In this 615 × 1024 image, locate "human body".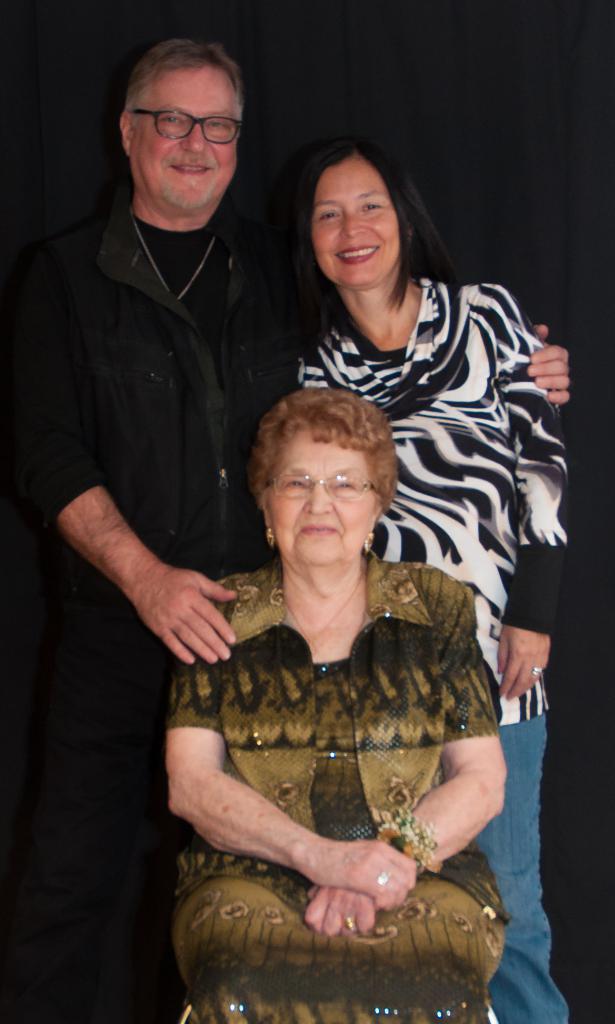
Bounding box: select_region(13, 197, 570, 1023).
